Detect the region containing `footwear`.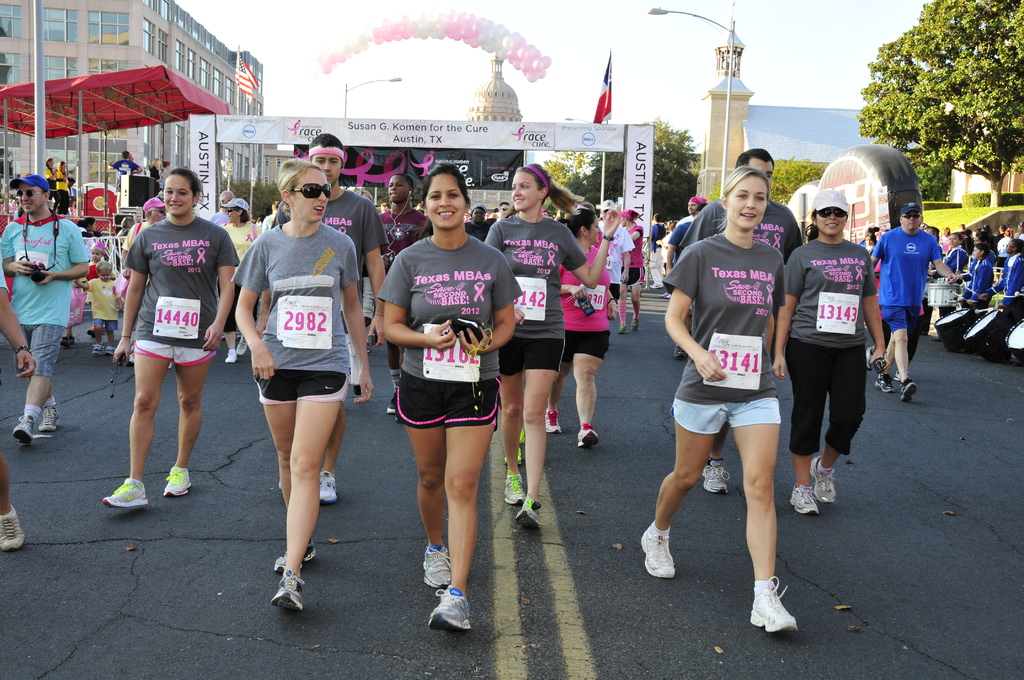
BBox(637, 526, 687, 579).
